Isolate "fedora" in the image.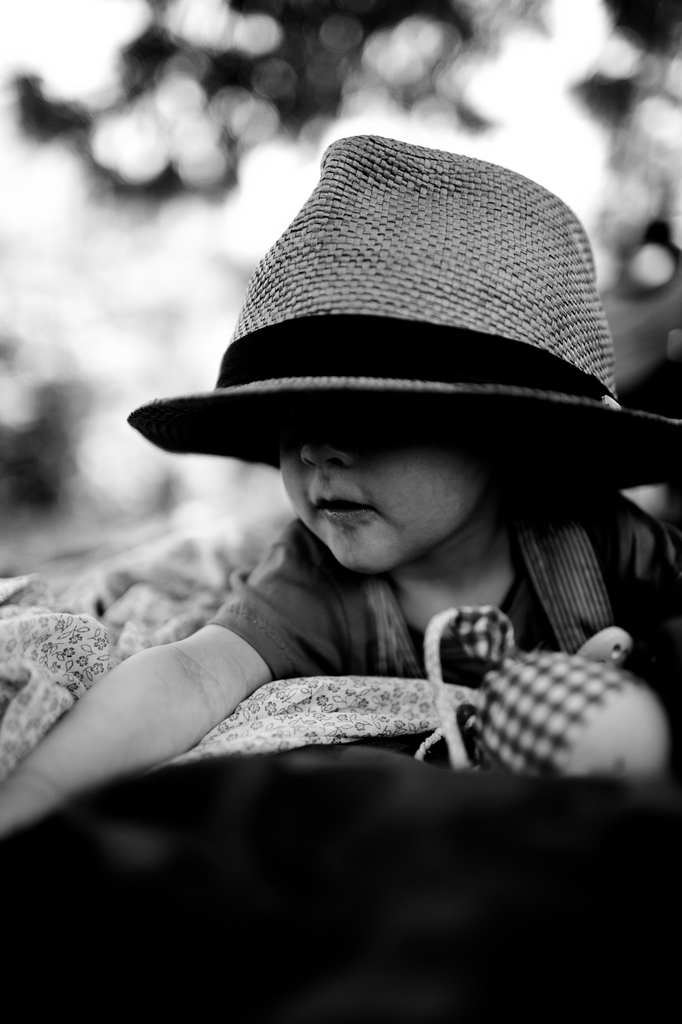
Isolated region: x1=126 y1=133 x2=681 y2=482.
